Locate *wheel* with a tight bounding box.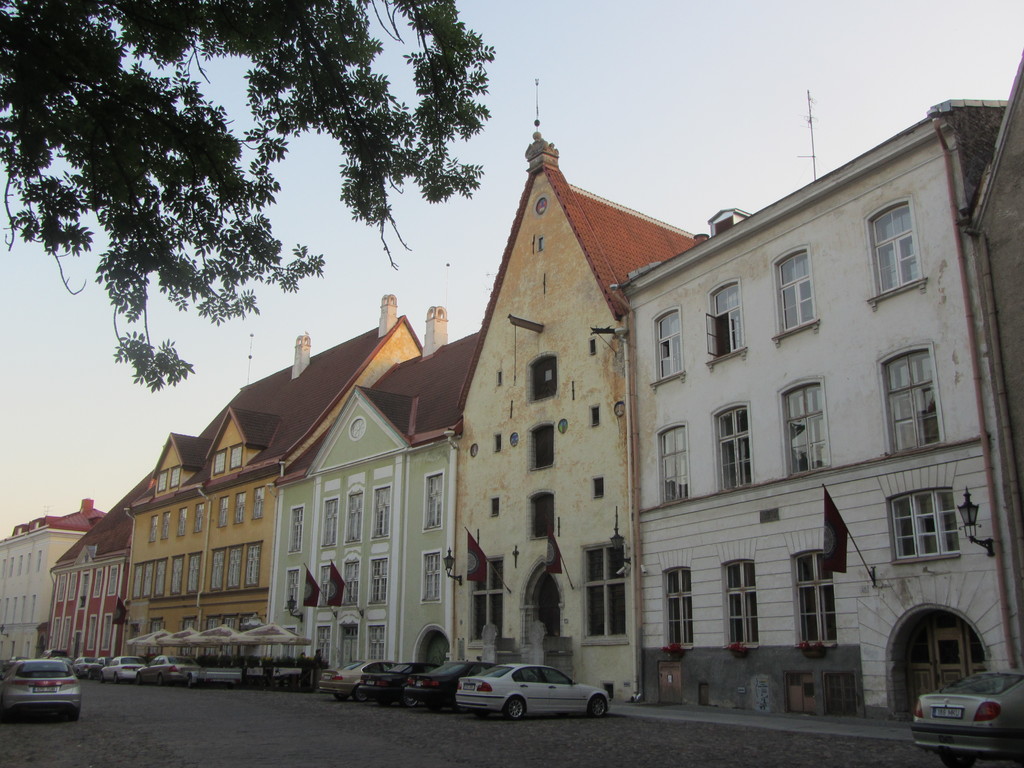
99,673,106,684.
